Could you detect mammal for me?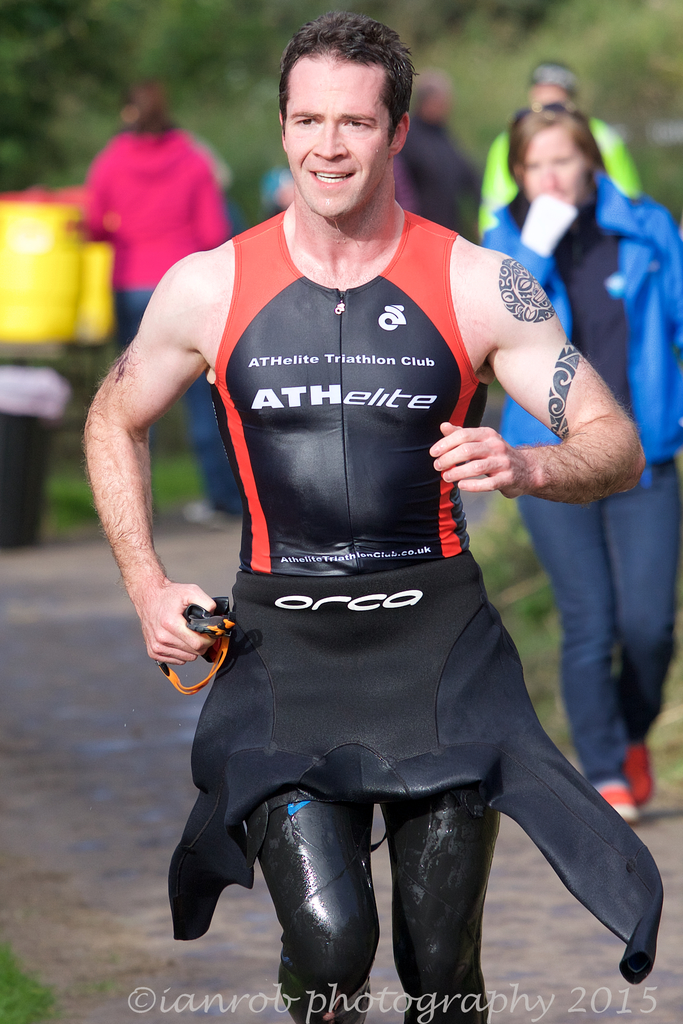
Detection result: <box>390,68,477,404</box>.
